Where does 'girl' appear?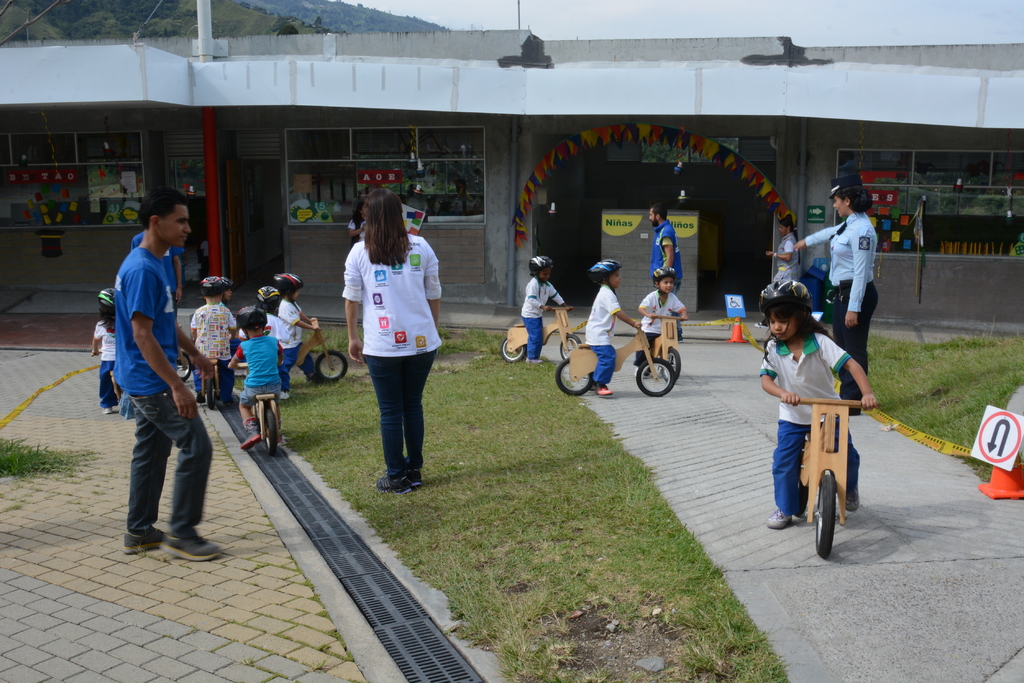
Appears at <region>760, 280, 878, 527</region>.
